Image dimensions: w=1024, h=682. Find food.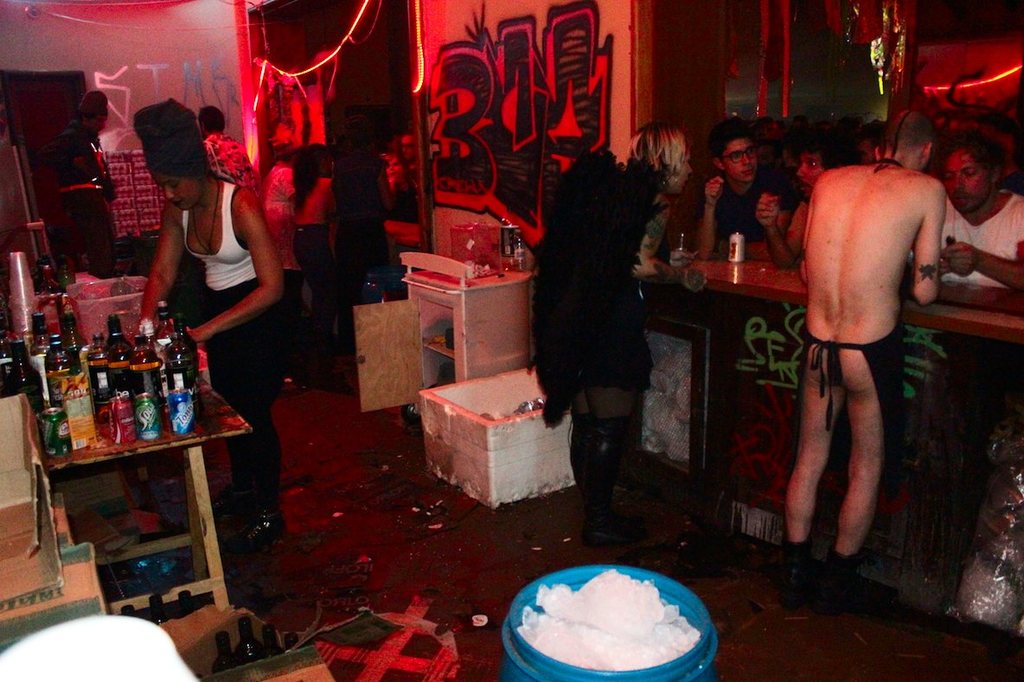
514,566,700,679.
